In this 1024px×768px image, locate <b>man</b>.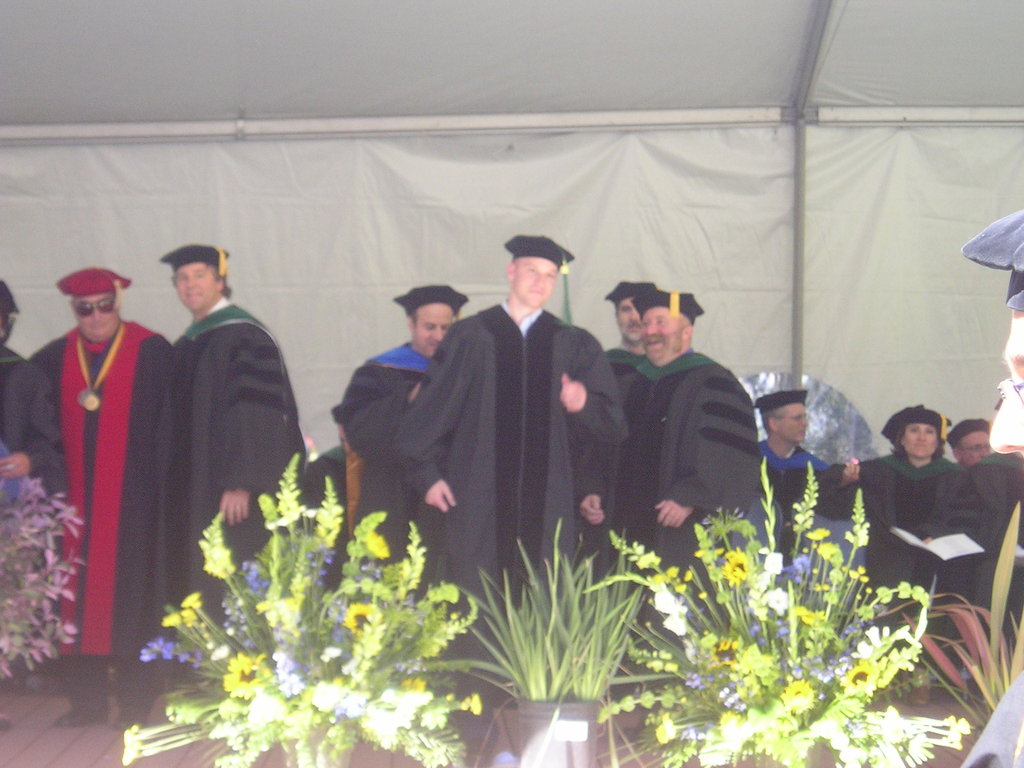
Bounding box: {"left": 0, "top": 276, "right": 65, "bottom": 737}.
